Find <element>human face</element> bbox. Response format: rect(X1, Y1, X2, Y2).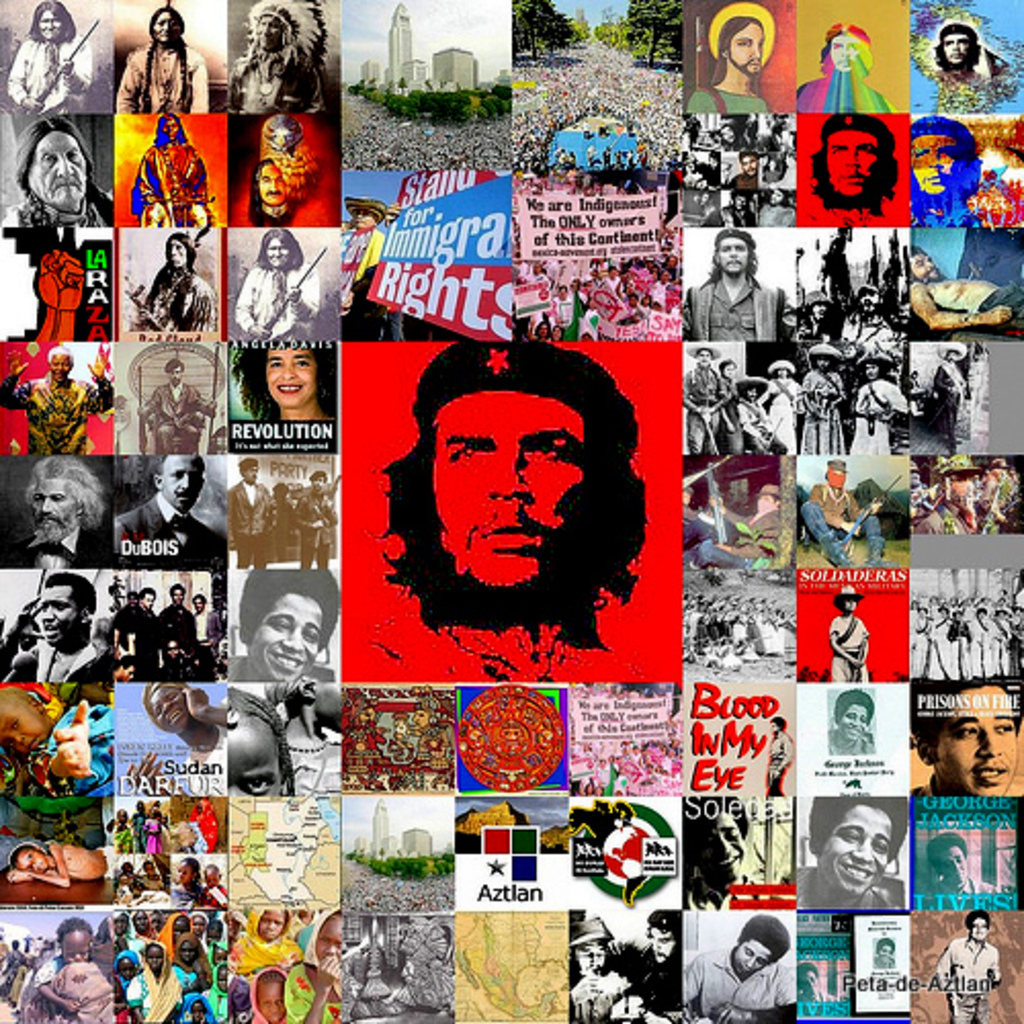
rect(969, 918, 993, 942).
